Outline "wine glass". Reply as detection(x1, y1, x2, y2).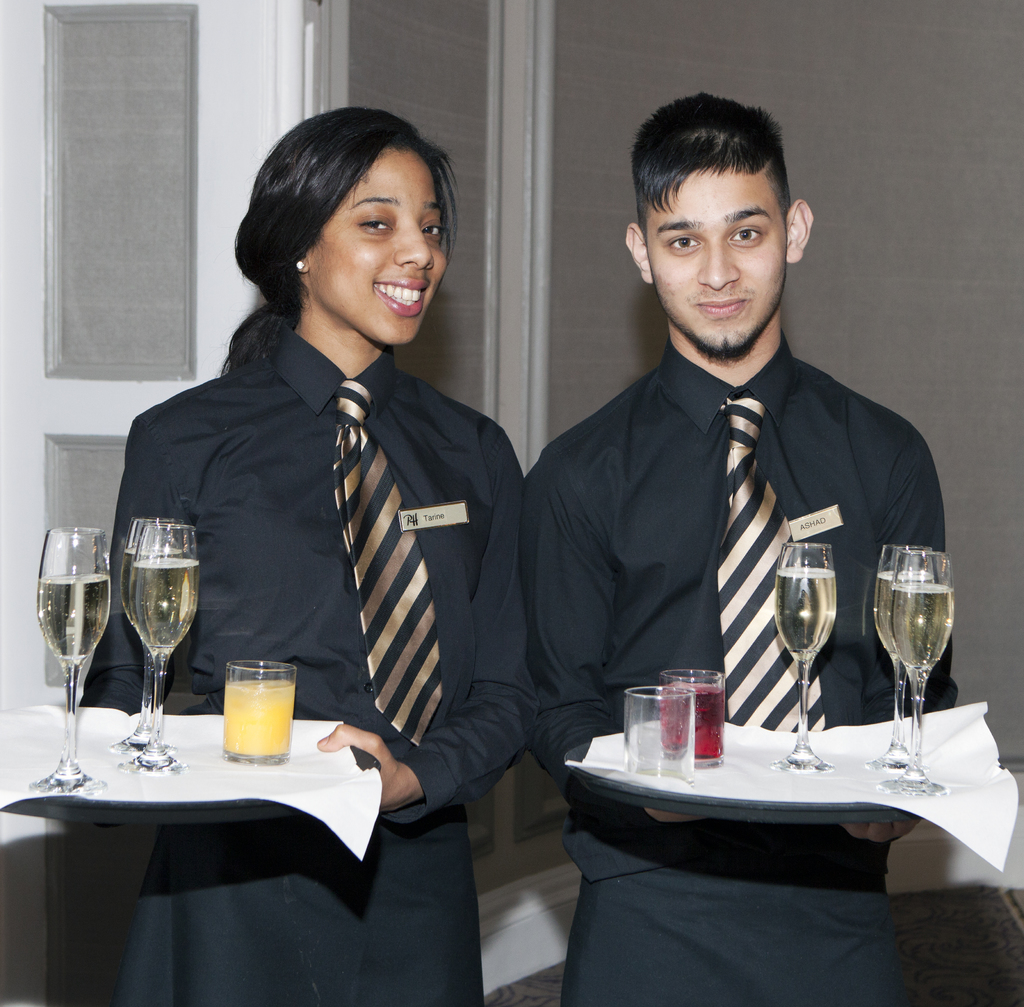
detection(877, 552, 959, 800).
